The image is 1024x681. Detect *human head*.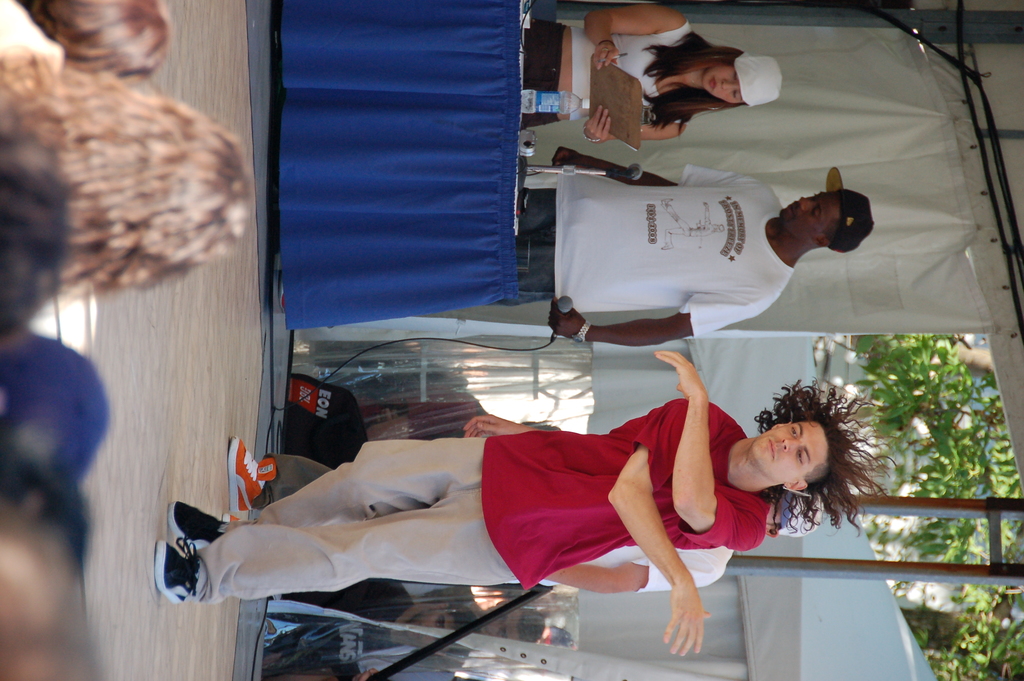
Detection: [0,334,114,484].
